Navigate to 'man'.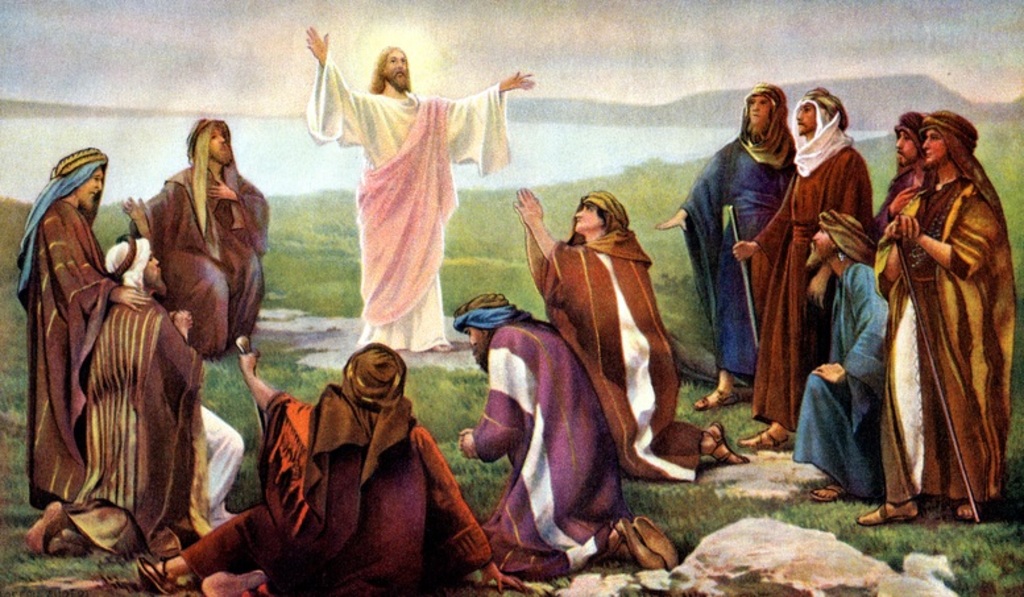
Navigation target: <region>459, 291, 677, 581</region>.
